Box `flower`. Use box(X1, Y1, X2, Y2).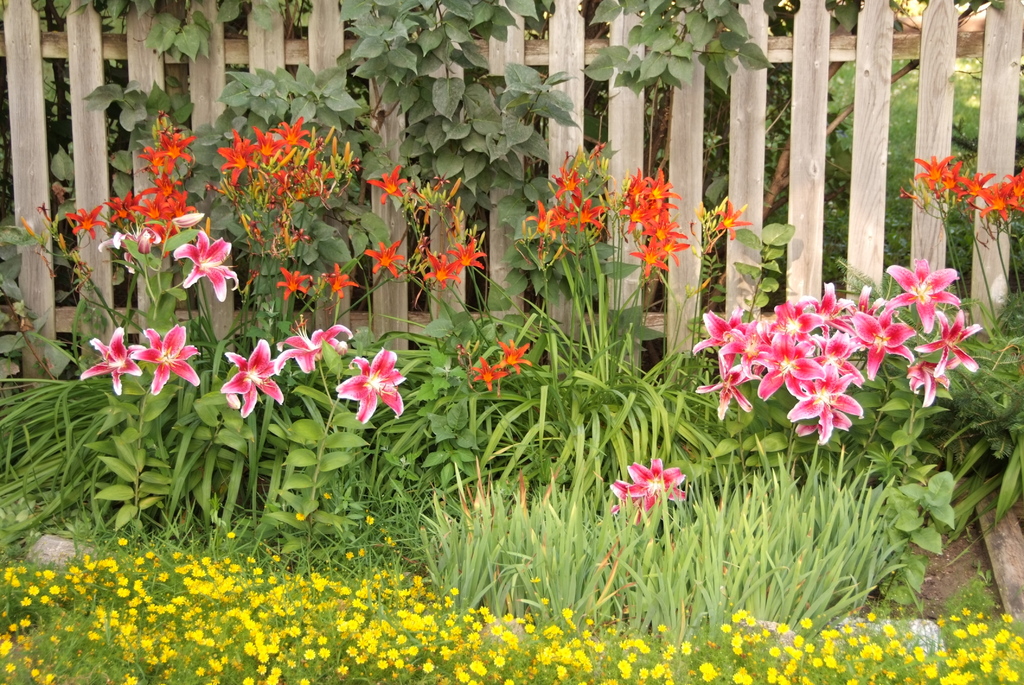
box(470, 360, 508, 394).
